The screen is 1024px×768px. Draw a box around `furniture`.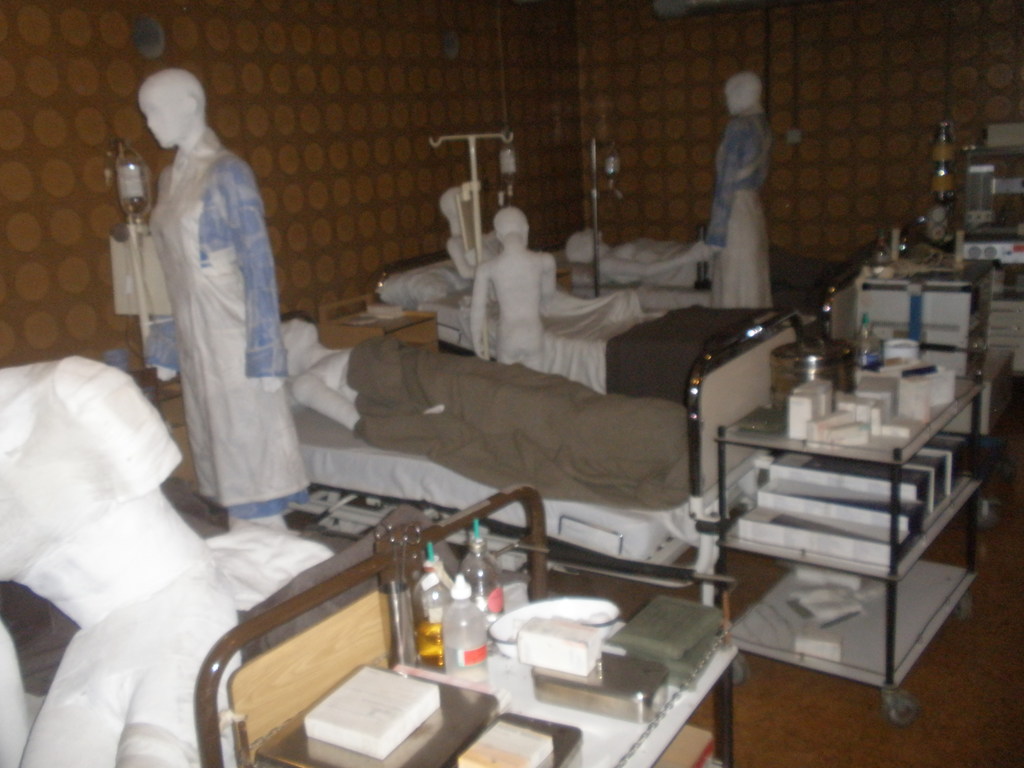
[716, 367, 985, 725].
